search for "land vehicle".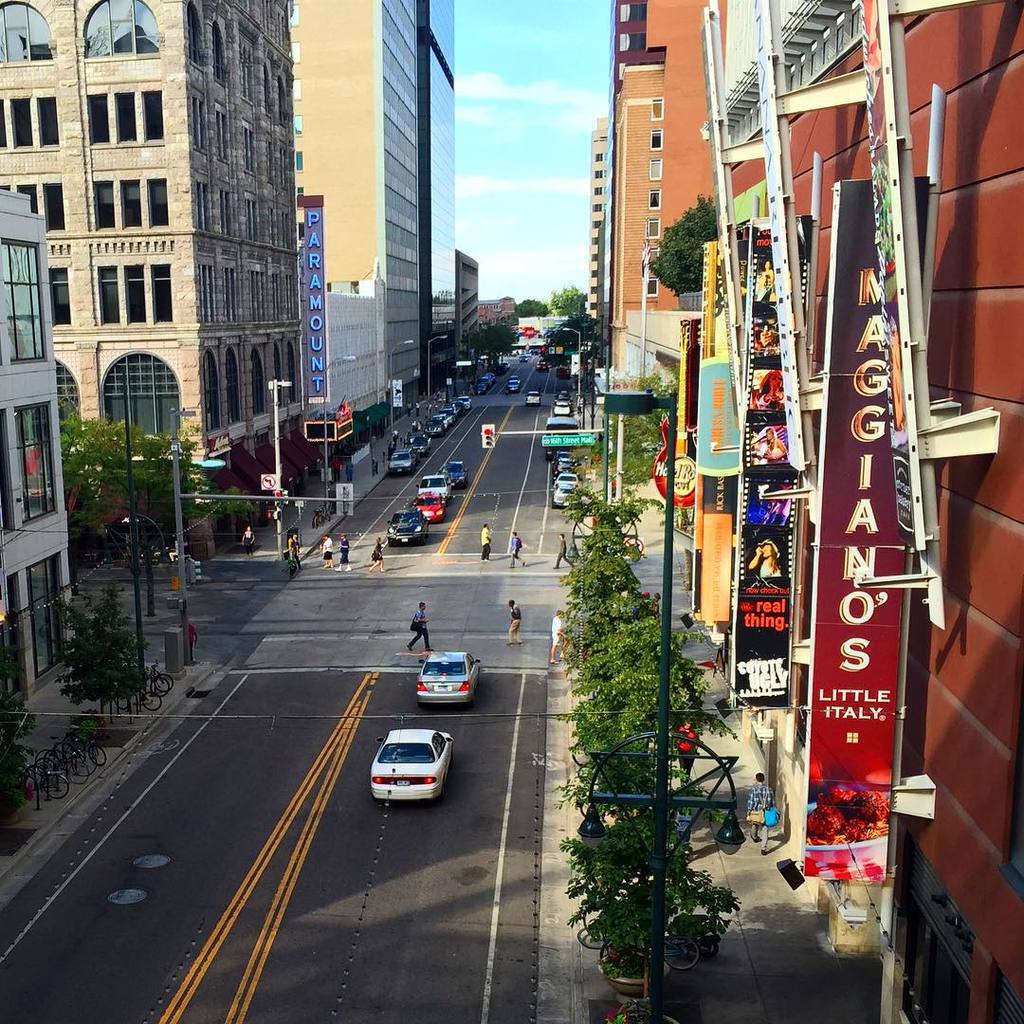
Found at <bbox>447, 407, 457, 419</bbox>.
